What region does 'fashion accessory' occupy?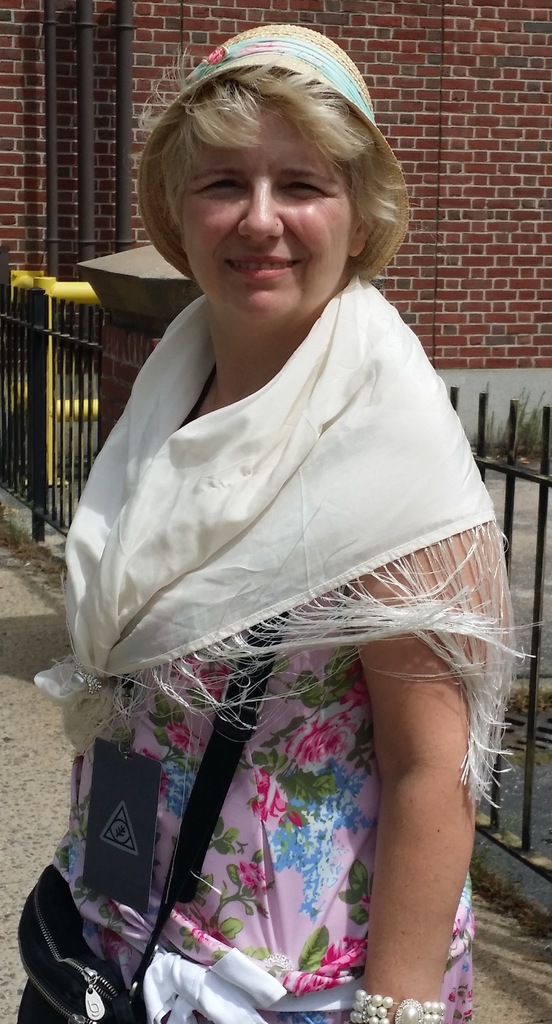
136 23 409 280.
